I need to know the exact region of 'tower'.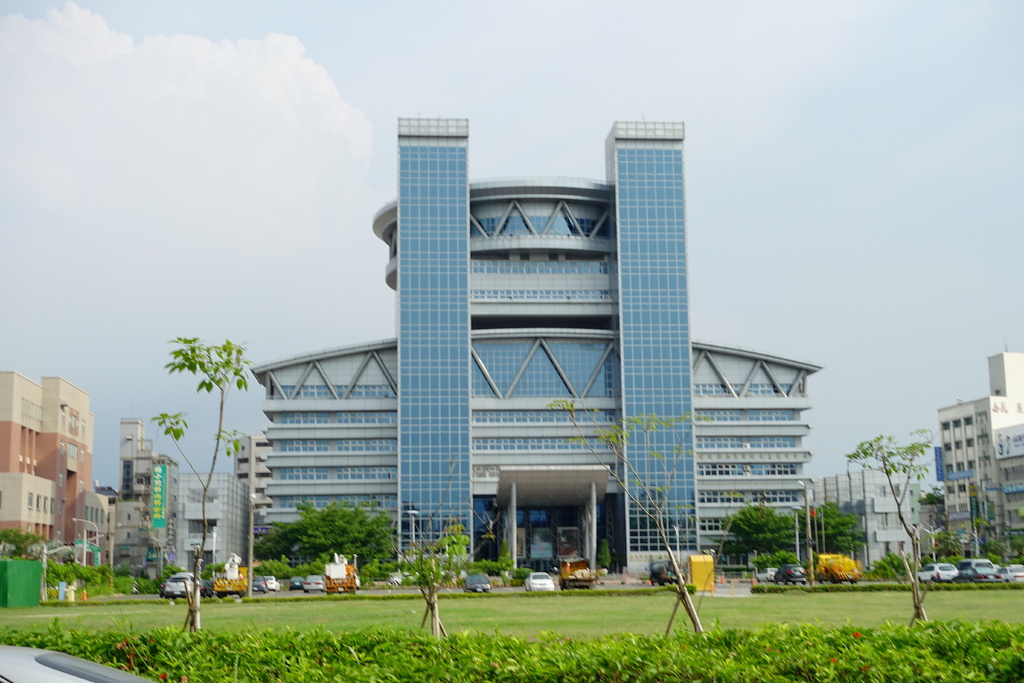
Region: x1=250, y1=114, x2=810, y2=572.
